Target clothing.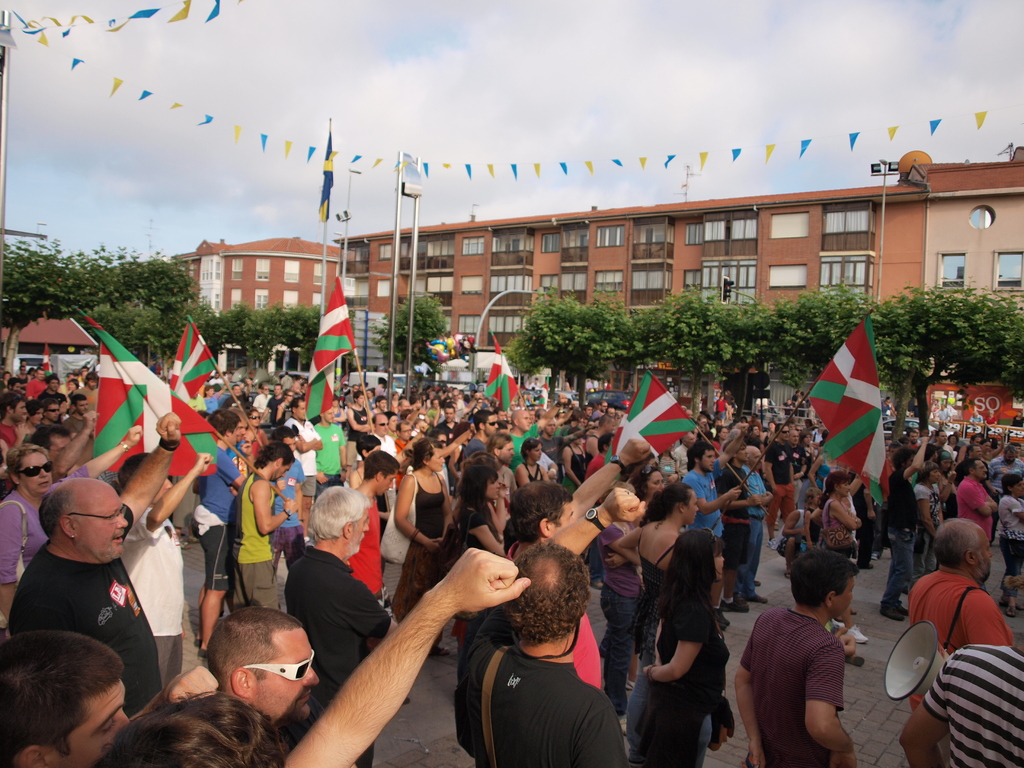
Target region: rect(248, 389, 276, 416).
